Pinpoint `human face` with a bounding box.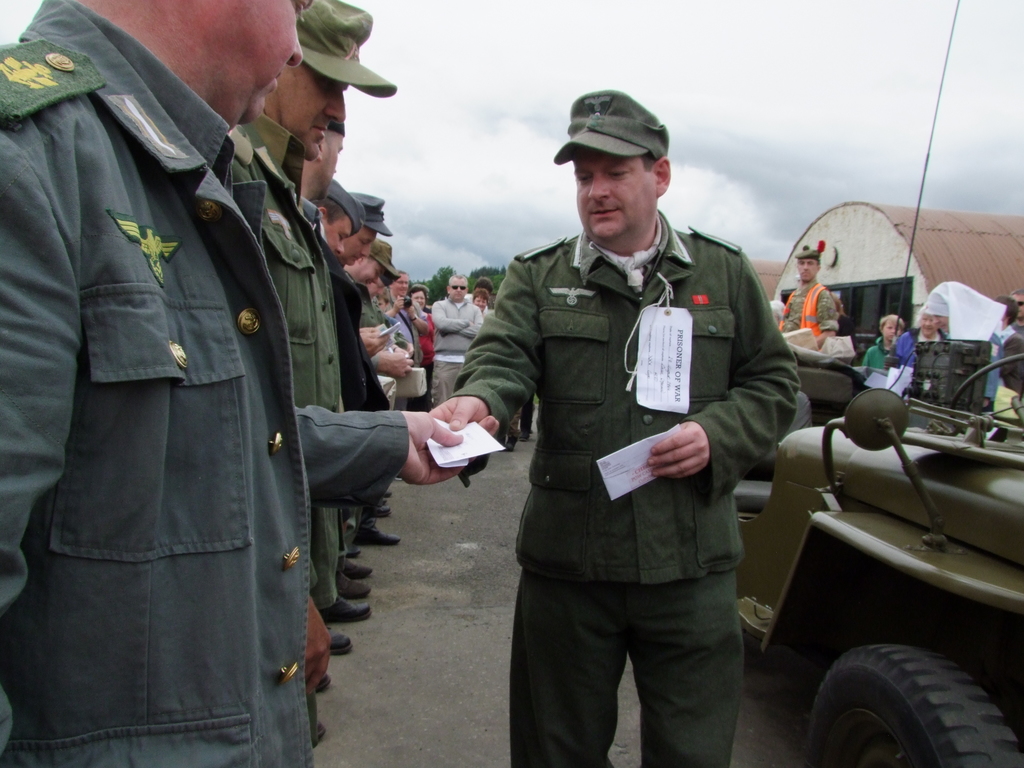
(390,277,409,300).
